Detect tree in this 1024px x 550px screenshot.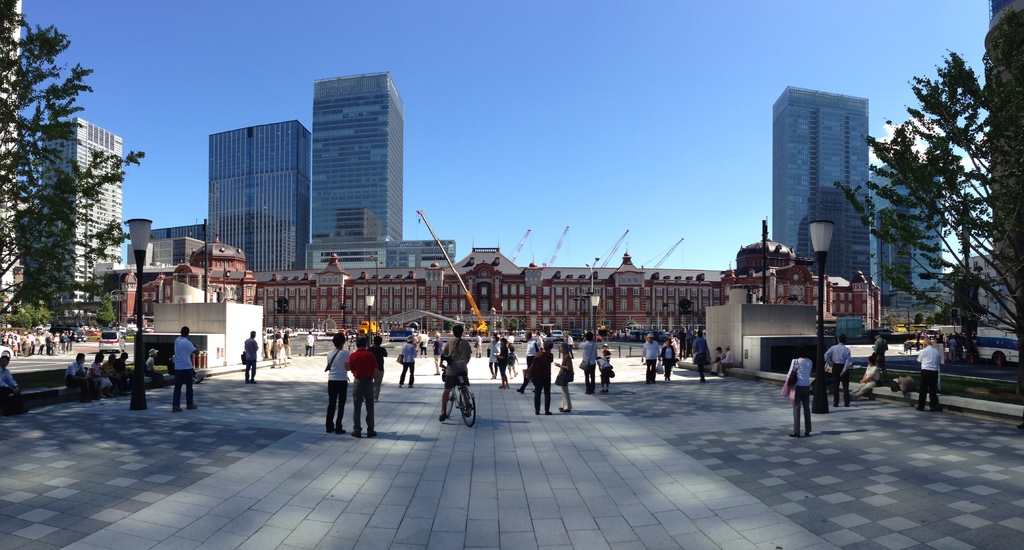
Detection: crop(96, 290, 115, 330).
